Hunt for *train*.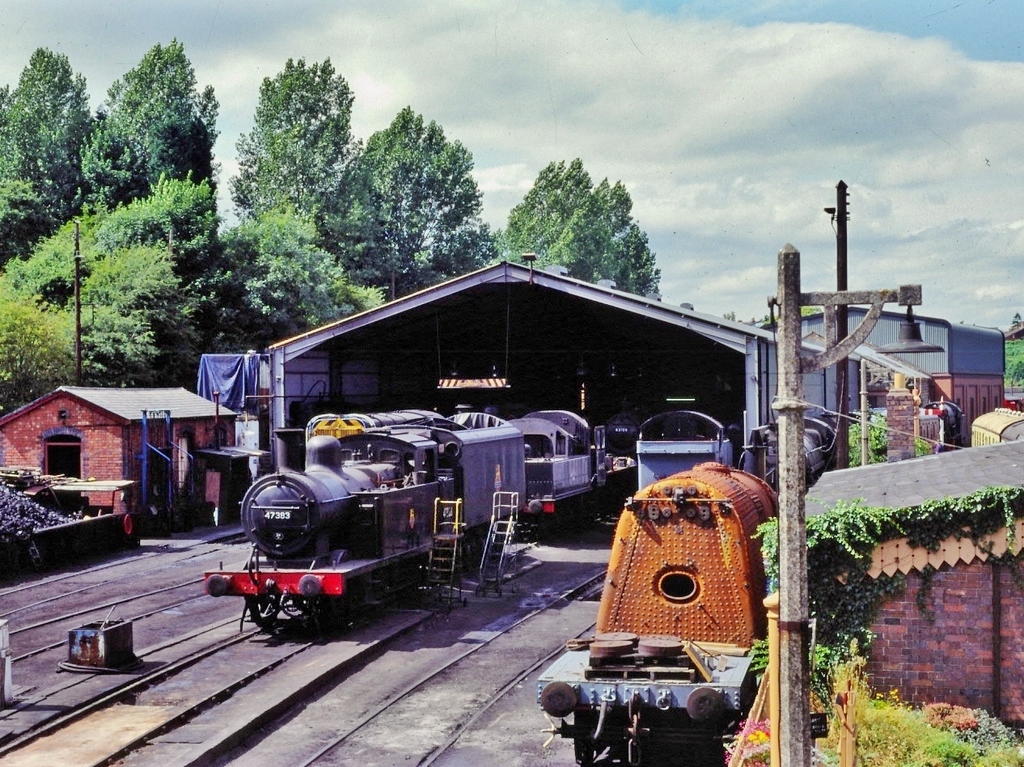
Hunted down at bbox=(203, 427, 611, 631).
